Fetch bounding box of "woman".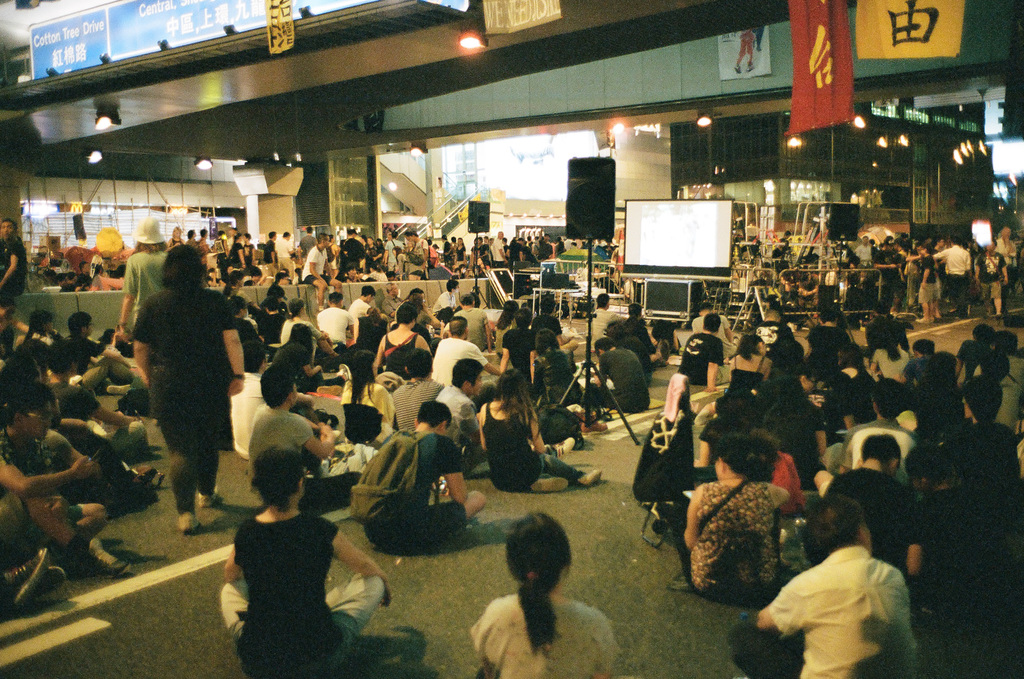
Bbox: <box>534,327,583,405</box>.
